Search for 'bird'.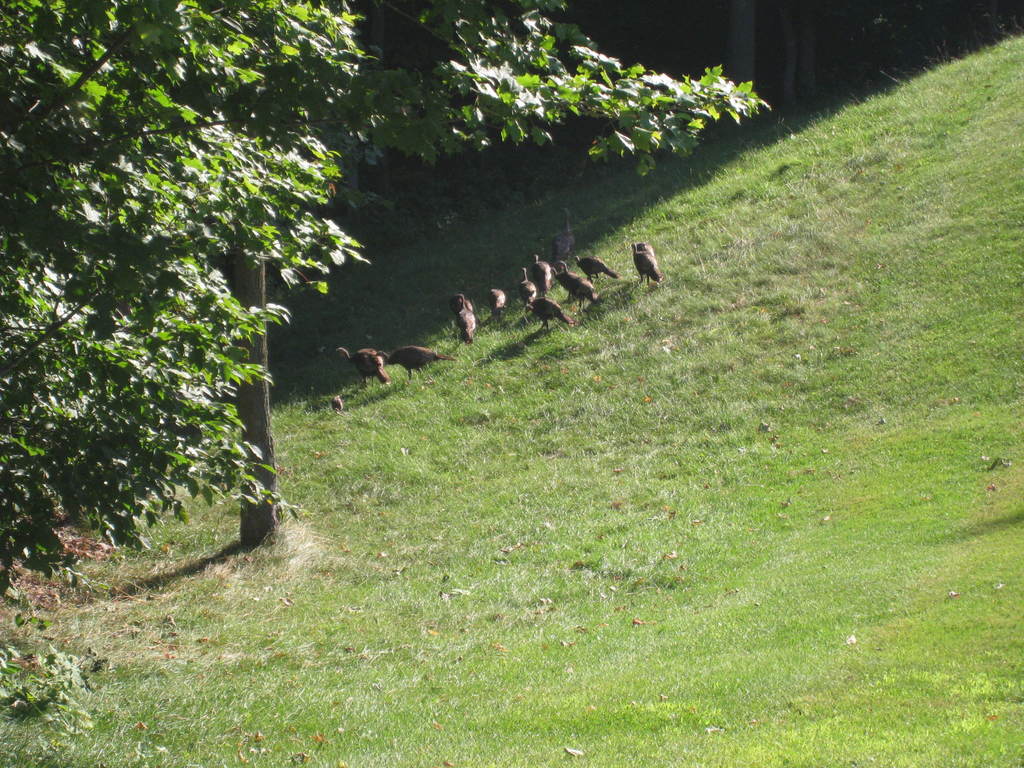
Found at x1=552 y1=261 x2=577 y2=307.
